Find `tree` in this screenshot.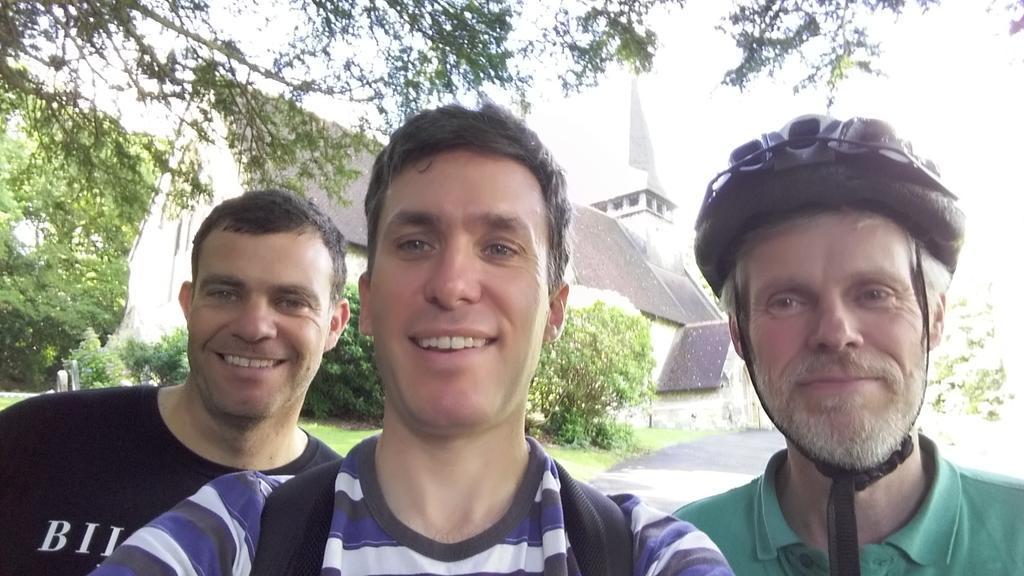
The bounding box for `tree` is bbox=(5, 67, 662, 488).
